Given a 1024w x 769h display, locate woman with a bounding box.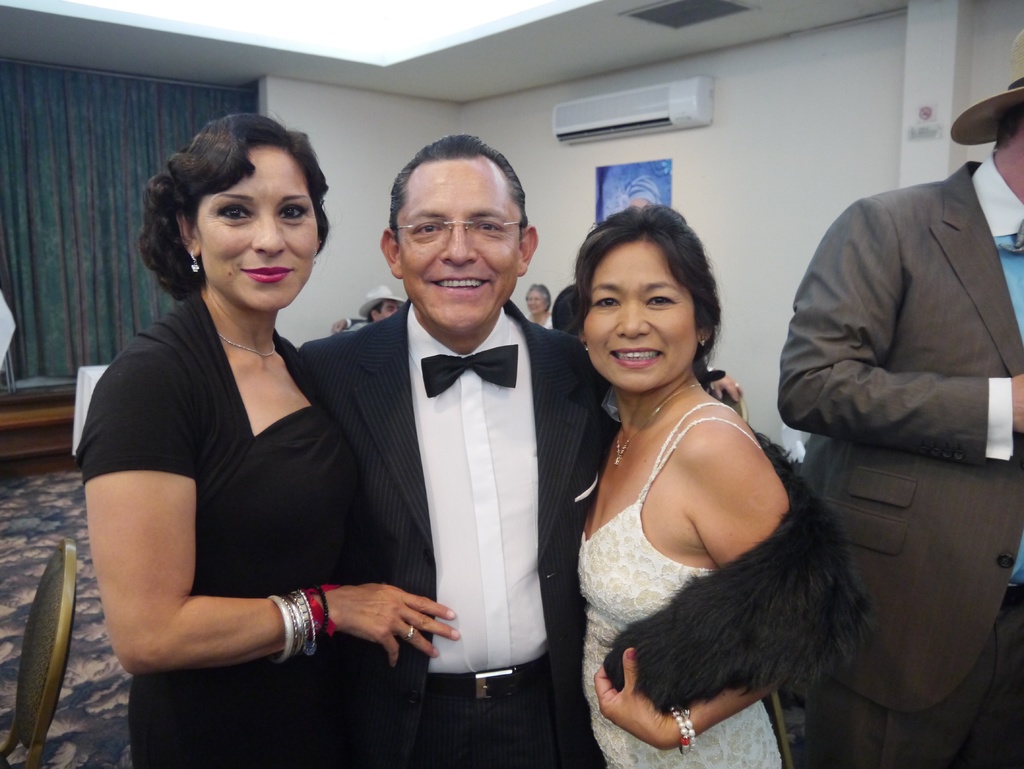
Located: (535, 186, 872, 768).
